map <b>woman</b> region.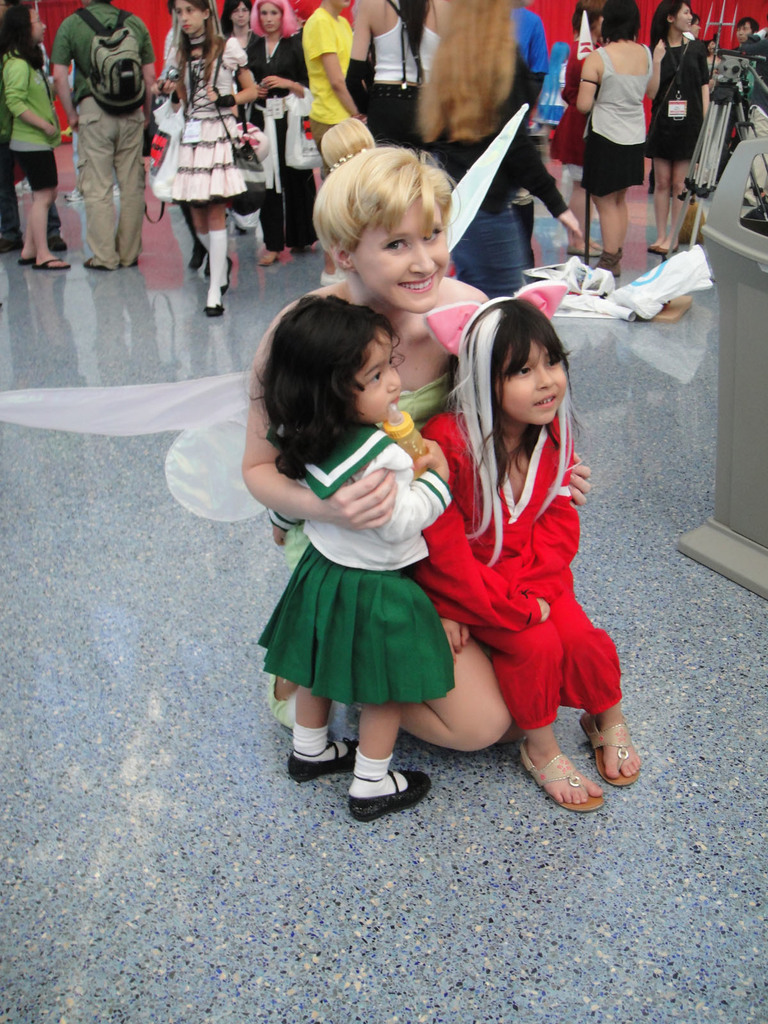
Mapped to [576, 0, 656, 273].
